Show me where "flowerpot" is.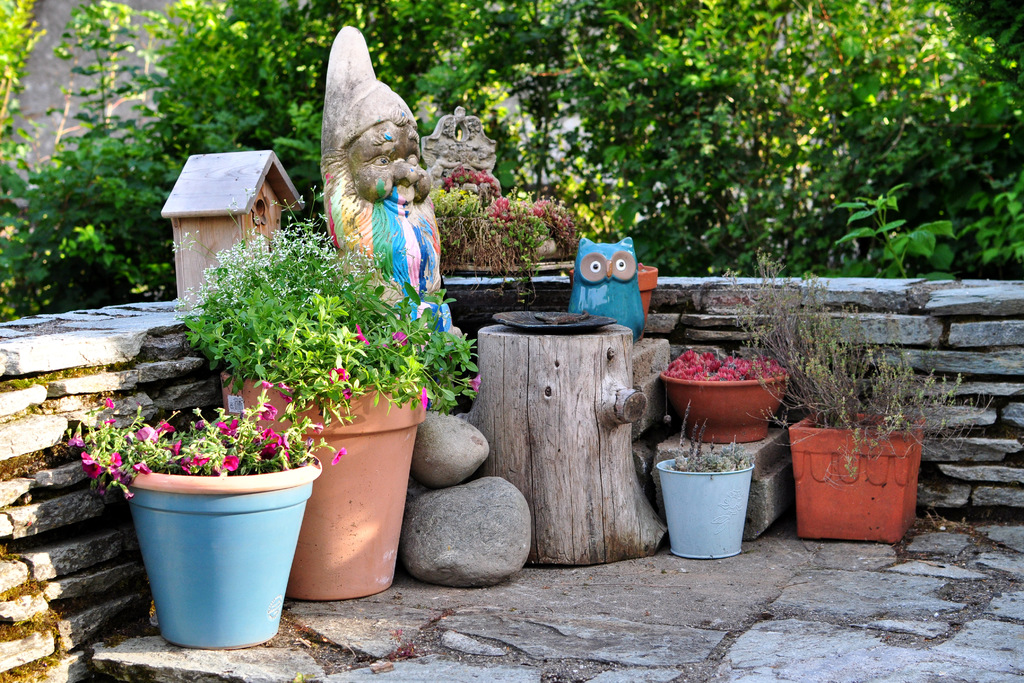
"flowerpot" is at (109, 445, 306, 650).
